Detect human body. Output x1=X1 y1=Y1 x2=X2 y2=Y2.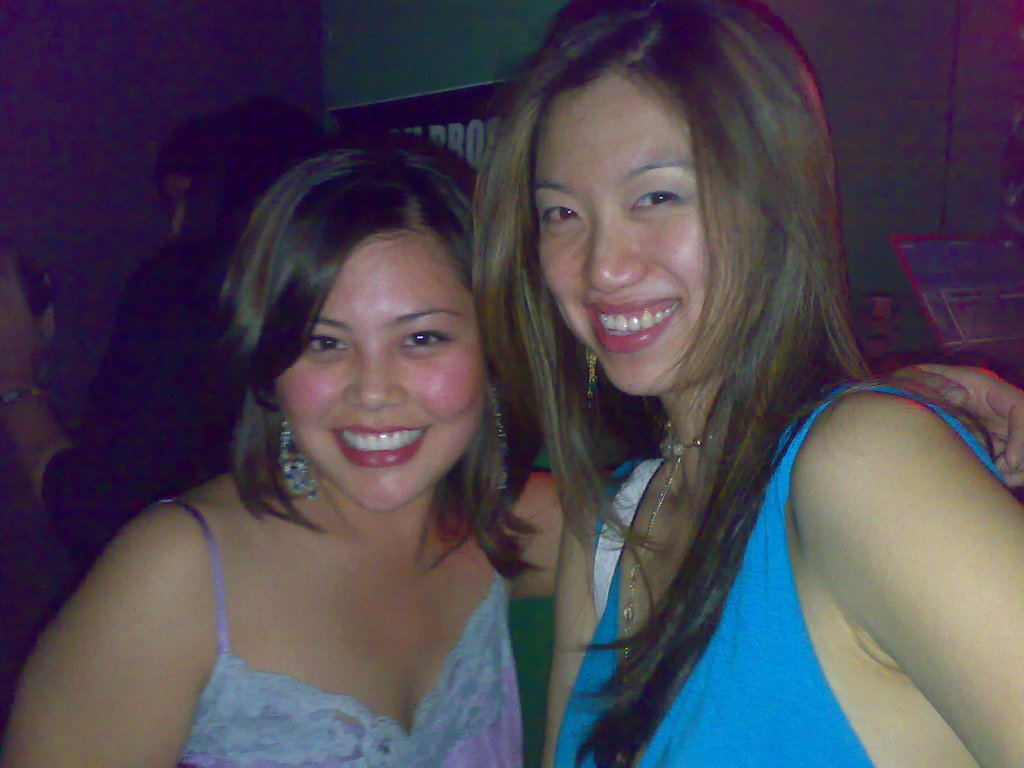
x1=0 y1=445 x2=1023 y2=767.
